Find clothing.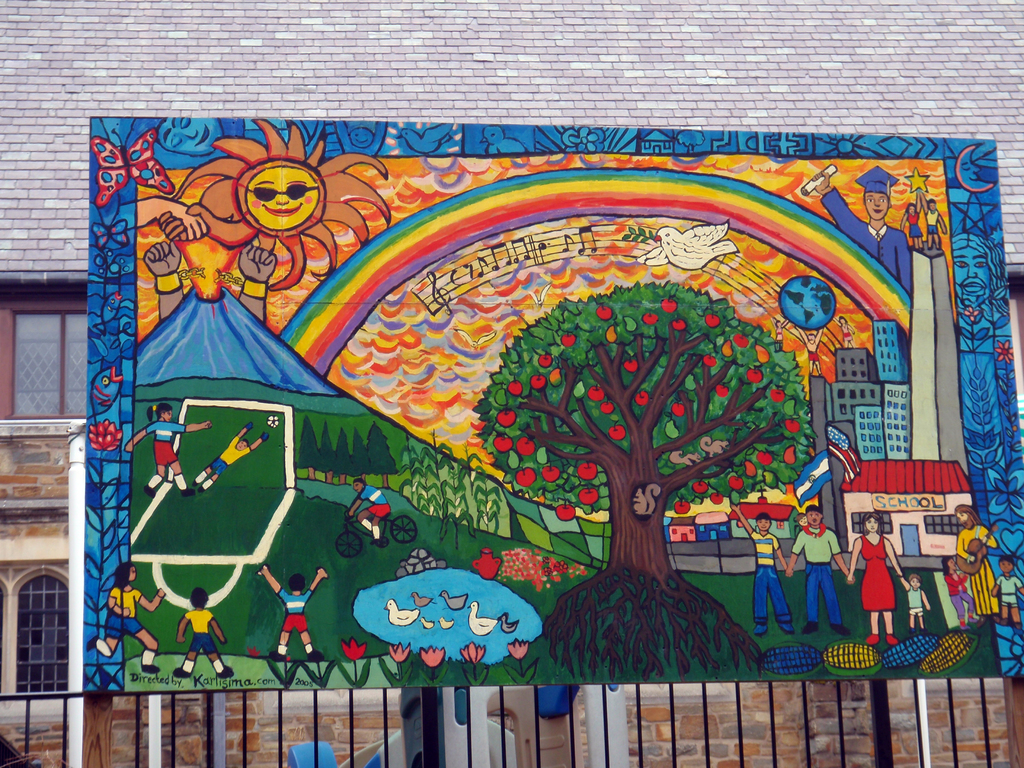
rect(821, 184, 911, 293).
